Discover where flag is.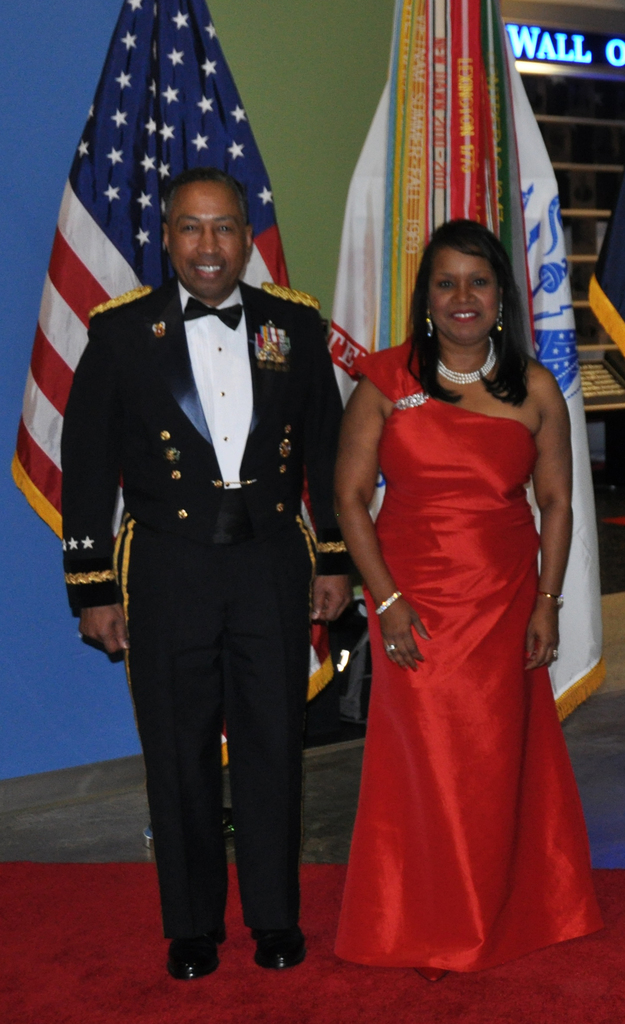
Discovered at (14, 0, 334, 769).
